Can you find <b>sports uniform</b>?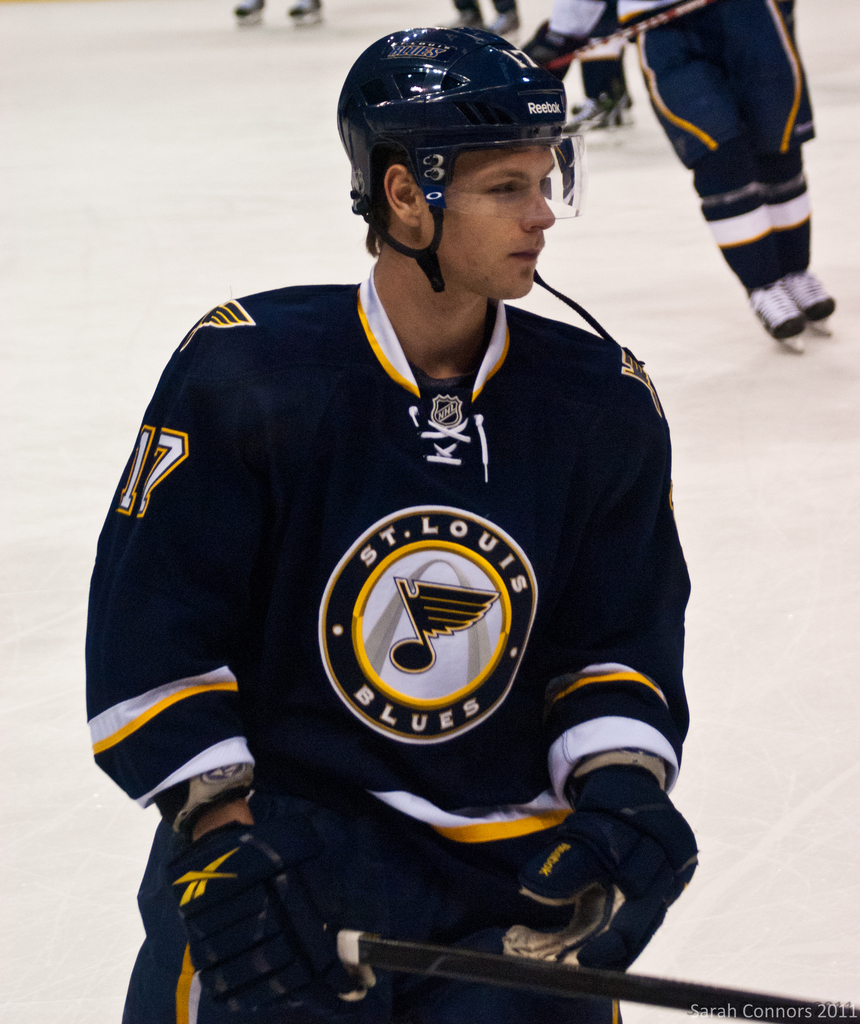
Yes, bounding box: 88, 164, 708, 874.
